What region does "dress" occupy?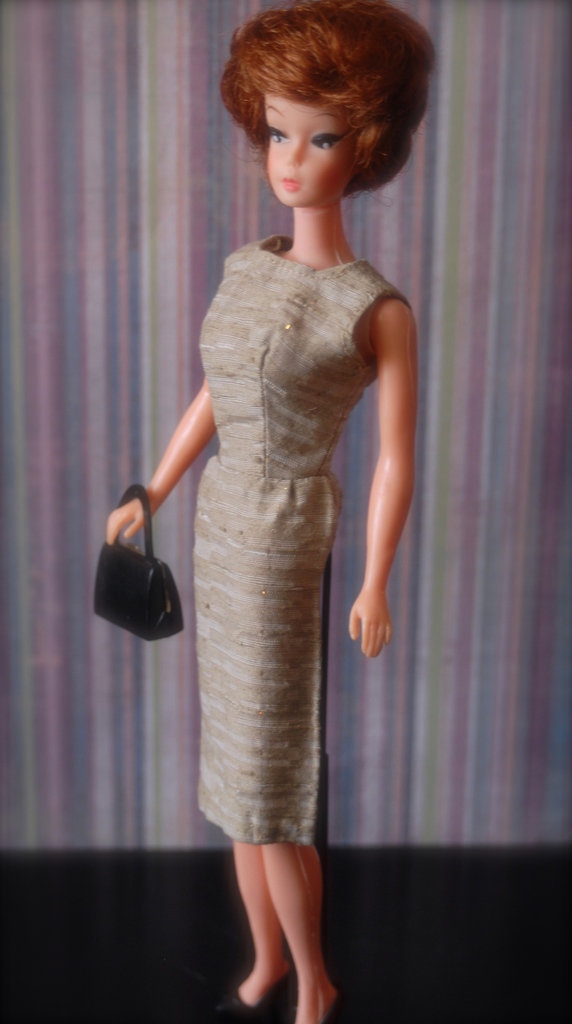
<region>190, 234, 407, 848</region>.
